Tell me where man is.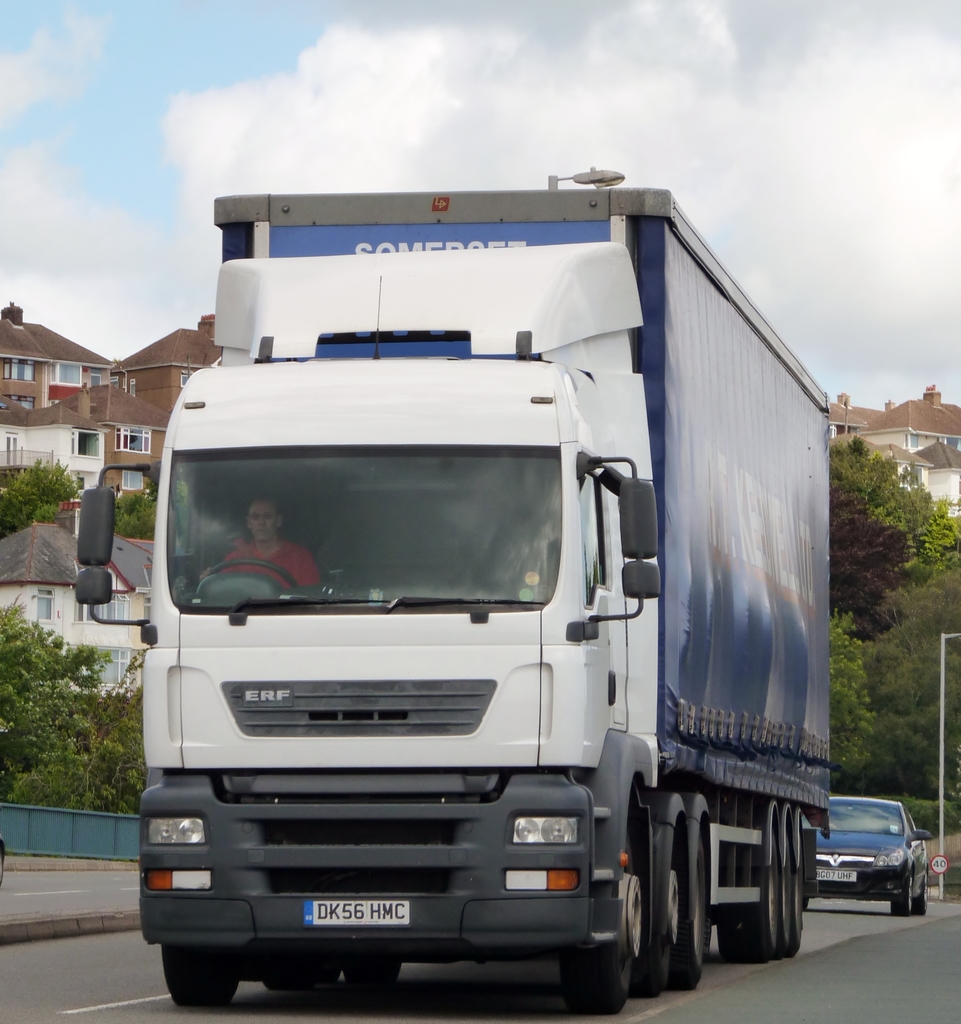
man is at {"left": 195, "top": 493, "right": 319, "bottom": 580}.
